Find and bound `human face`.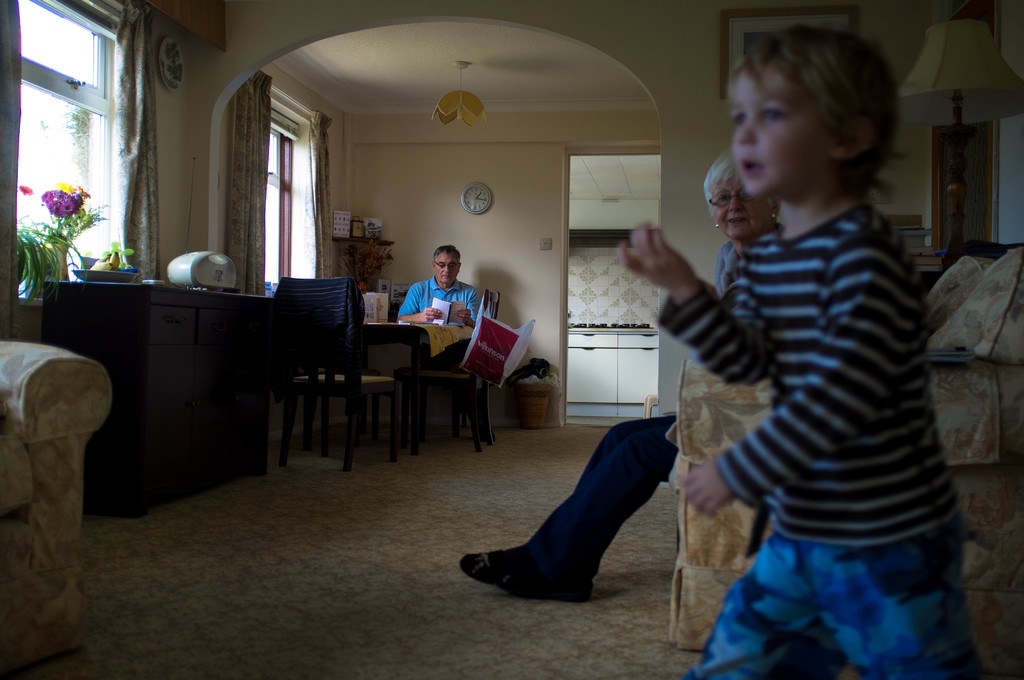
Bound: [436,253,458,283].
